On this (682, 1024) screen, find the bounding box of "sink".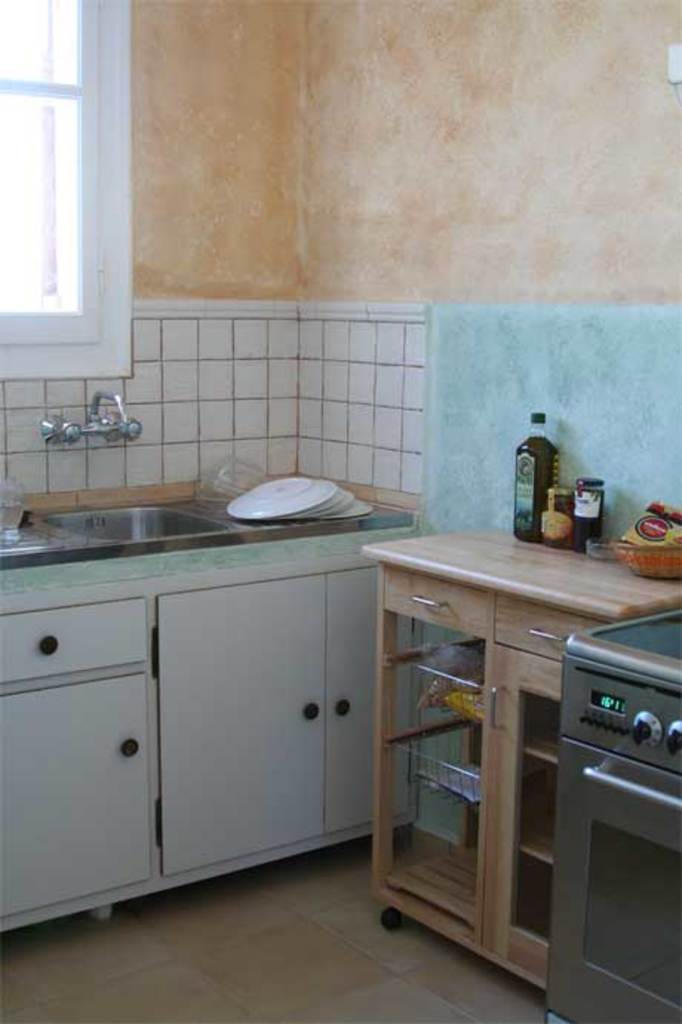
Bounding box: [x1=31, y1=387, x2=243, y2=548].
